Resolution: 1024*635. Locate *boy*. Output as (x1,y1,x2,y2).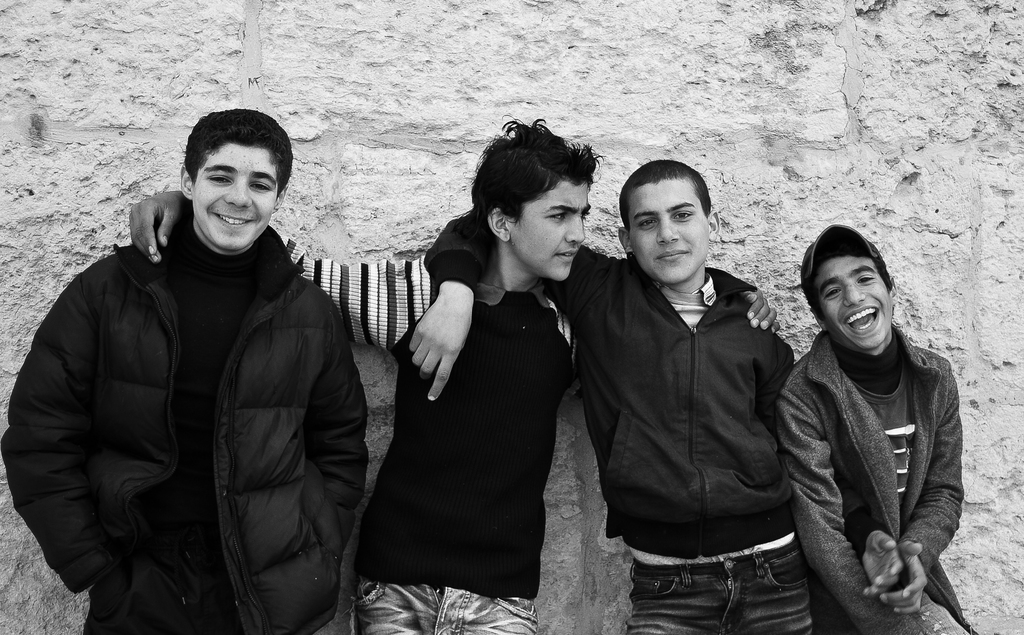
(2,108,371,634).
